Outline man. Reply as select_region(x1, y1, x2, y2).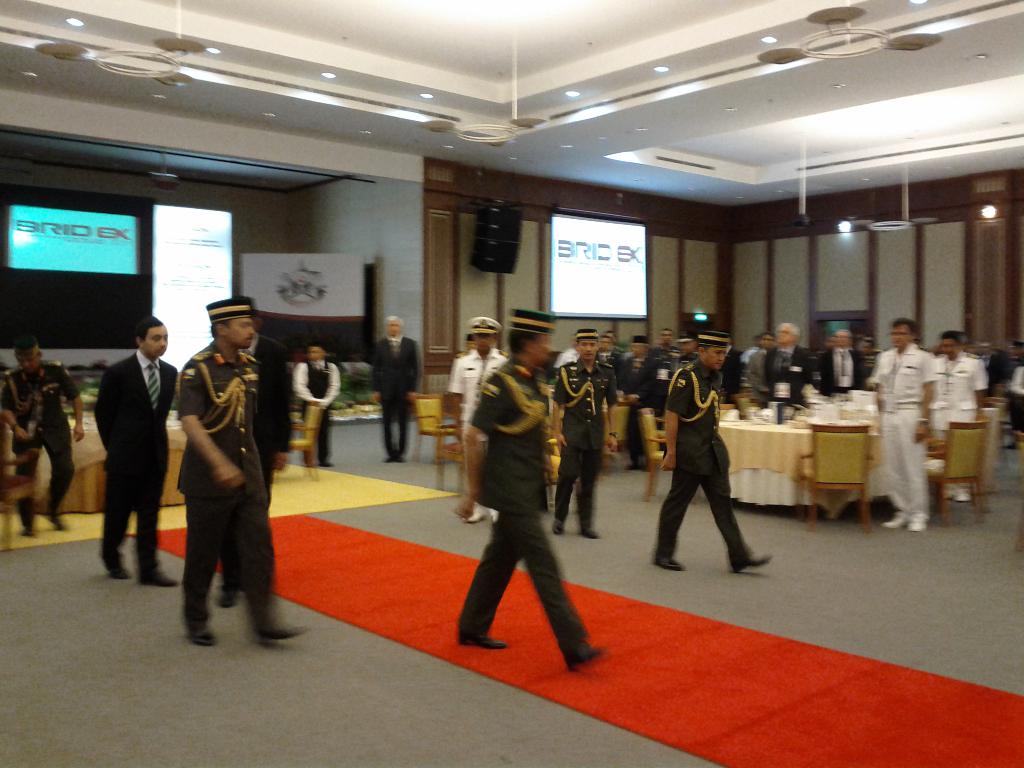
select_region(440, 318, 511, 527).
